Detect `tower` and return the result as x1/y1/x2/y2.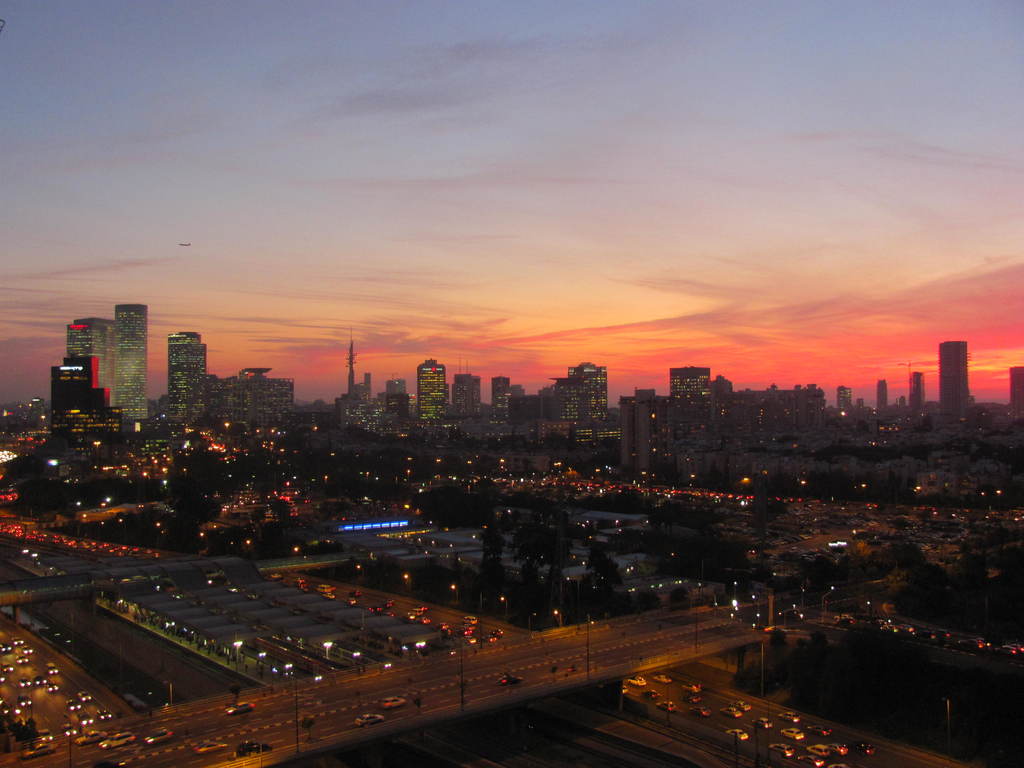
834/386/850/407.
